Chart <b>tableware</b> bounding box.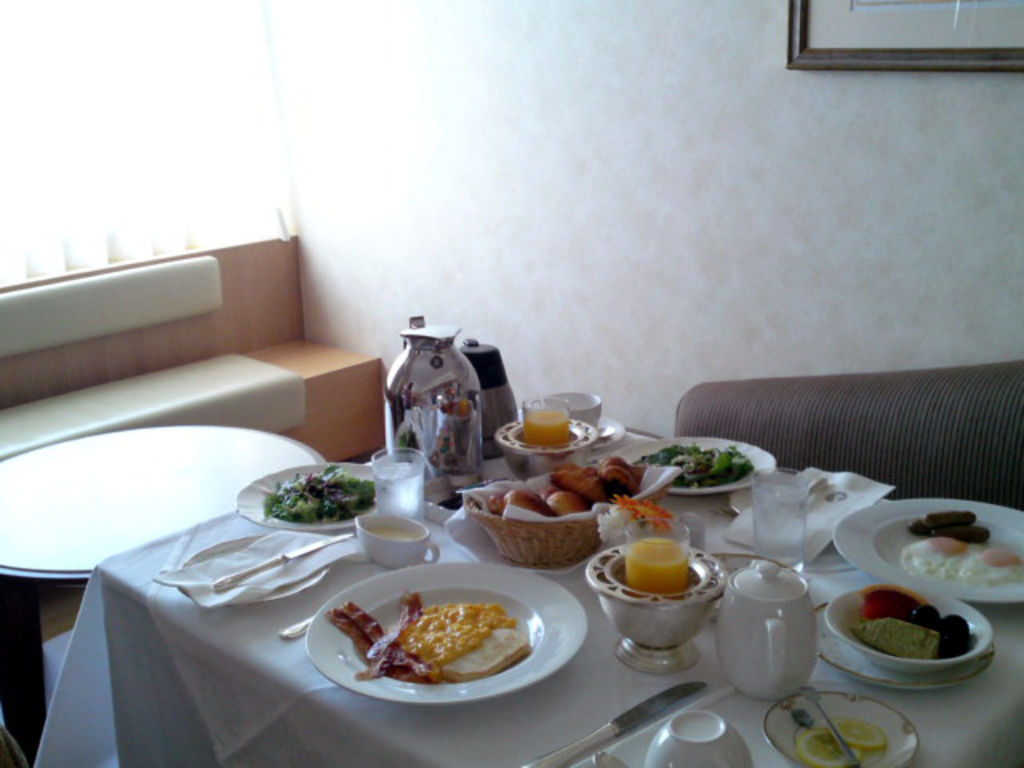
Charted: <bbox>822, 579, 997, 678</bbox>.
